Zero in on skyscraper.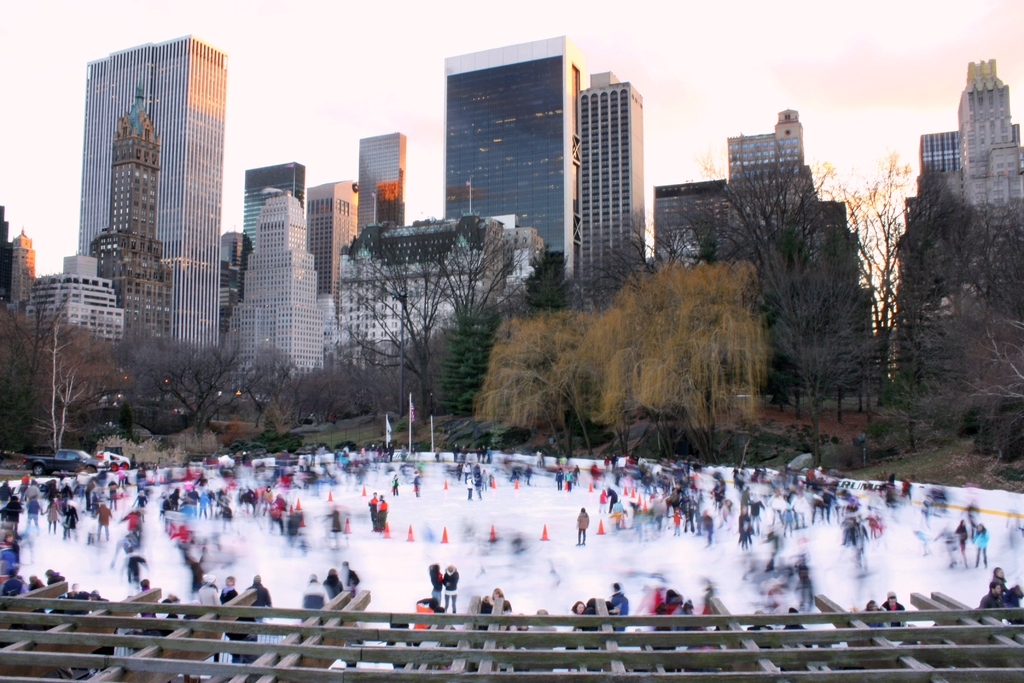
Zeroed in: rect(242, 163, 310, 258).
